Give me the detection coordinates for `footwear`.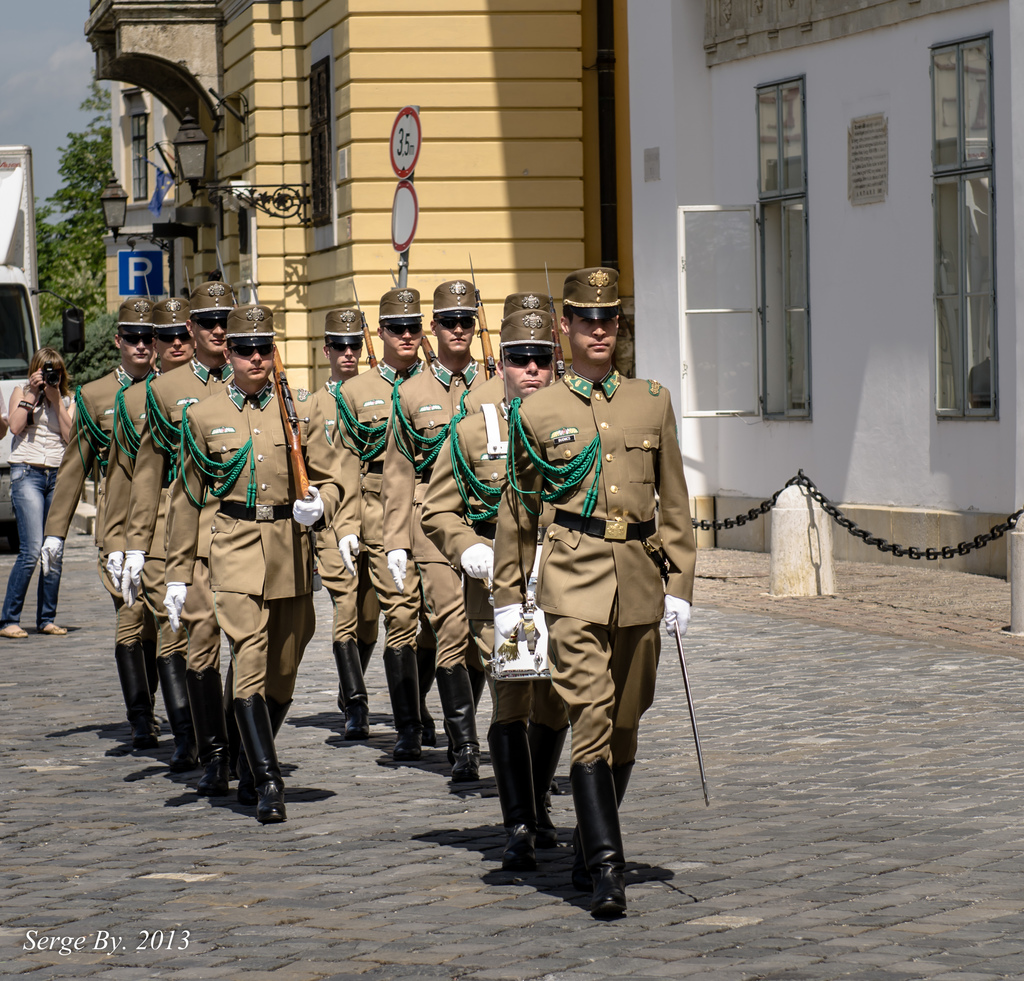
[x1=140, y1=617, x2=156, y2=709].
